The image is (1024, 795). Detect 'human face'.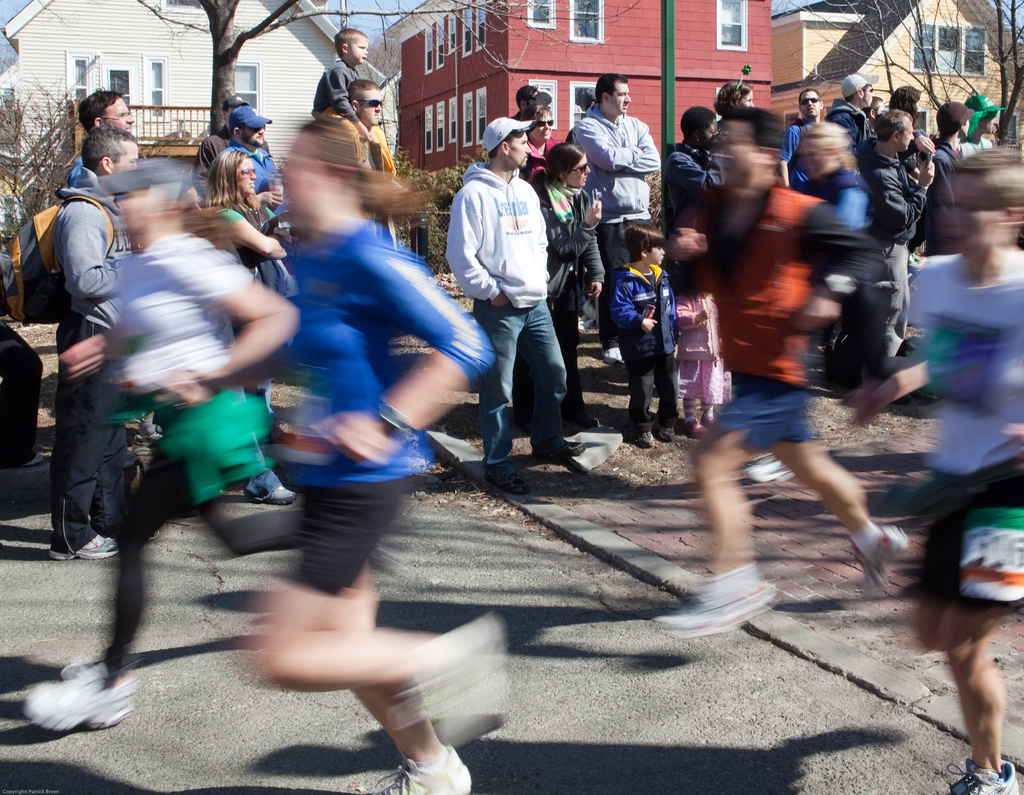
Detection: x1=719 y1=123 x2=756 y2=191.
